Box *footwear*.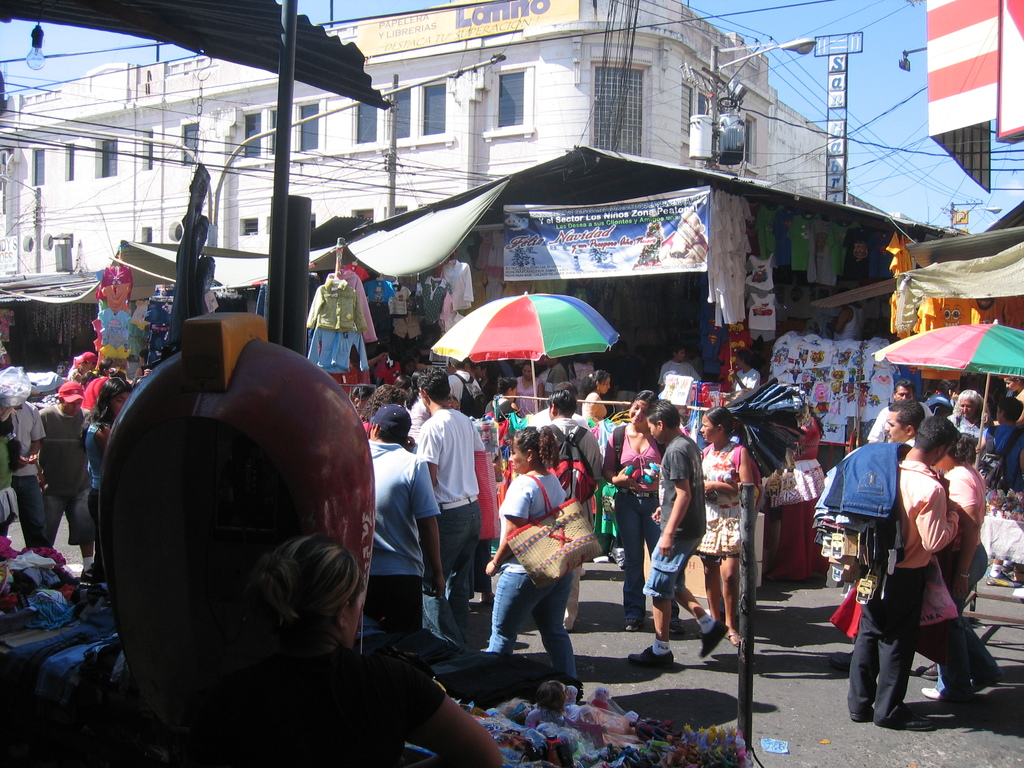
(698,614,726,659).
